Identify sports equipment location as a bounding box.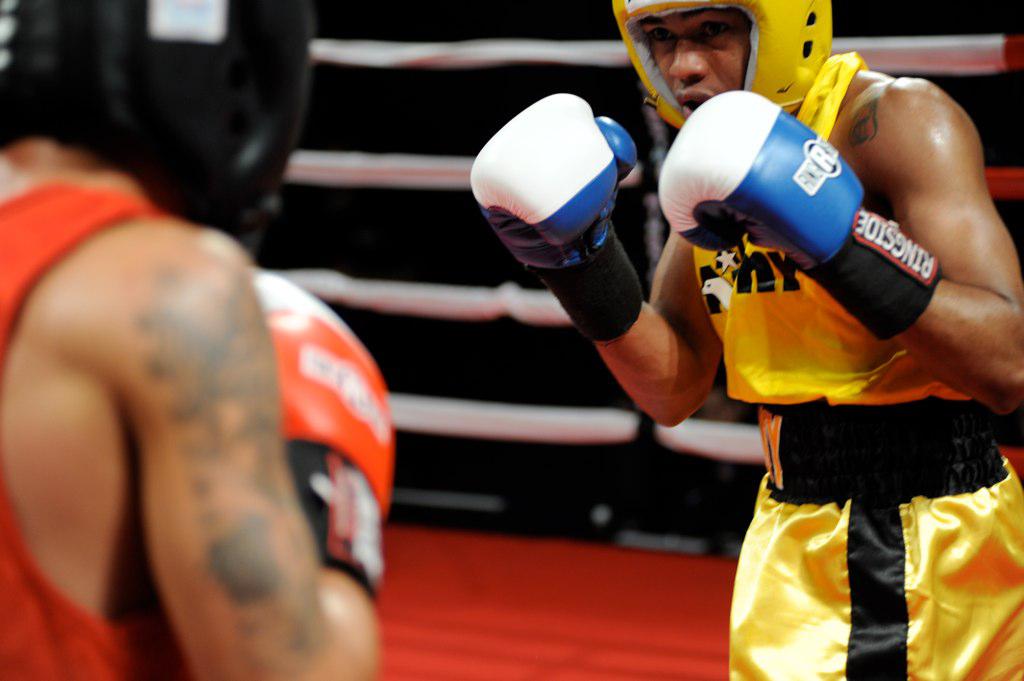
detection(0, 0, 313, 239).
